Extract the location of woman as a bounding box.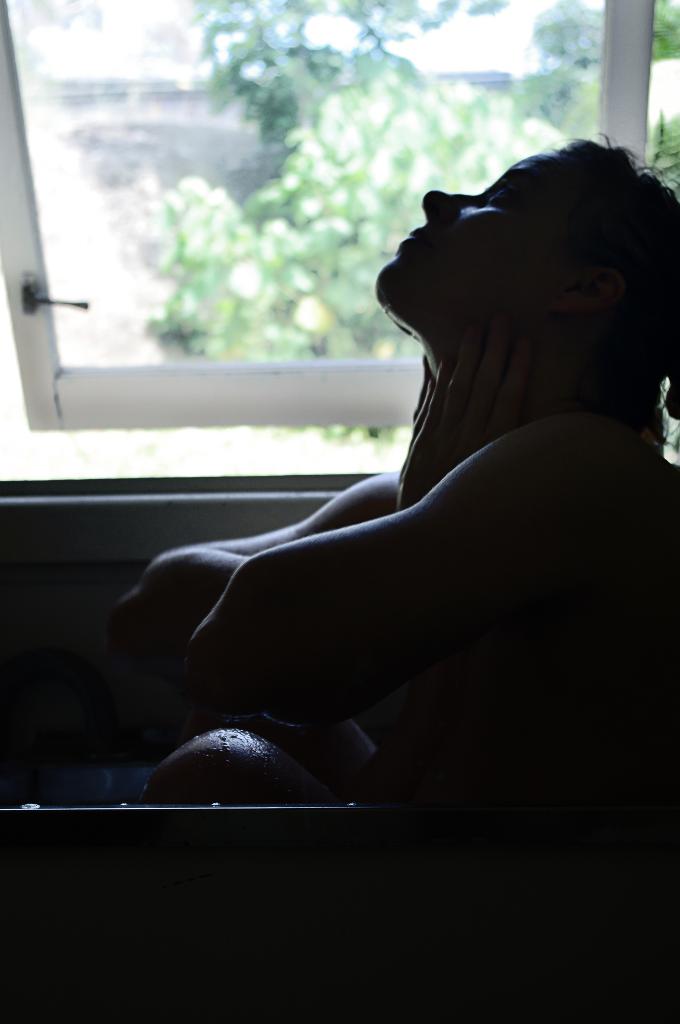
[x1=78, y1=138, x2=679, y2=790].
